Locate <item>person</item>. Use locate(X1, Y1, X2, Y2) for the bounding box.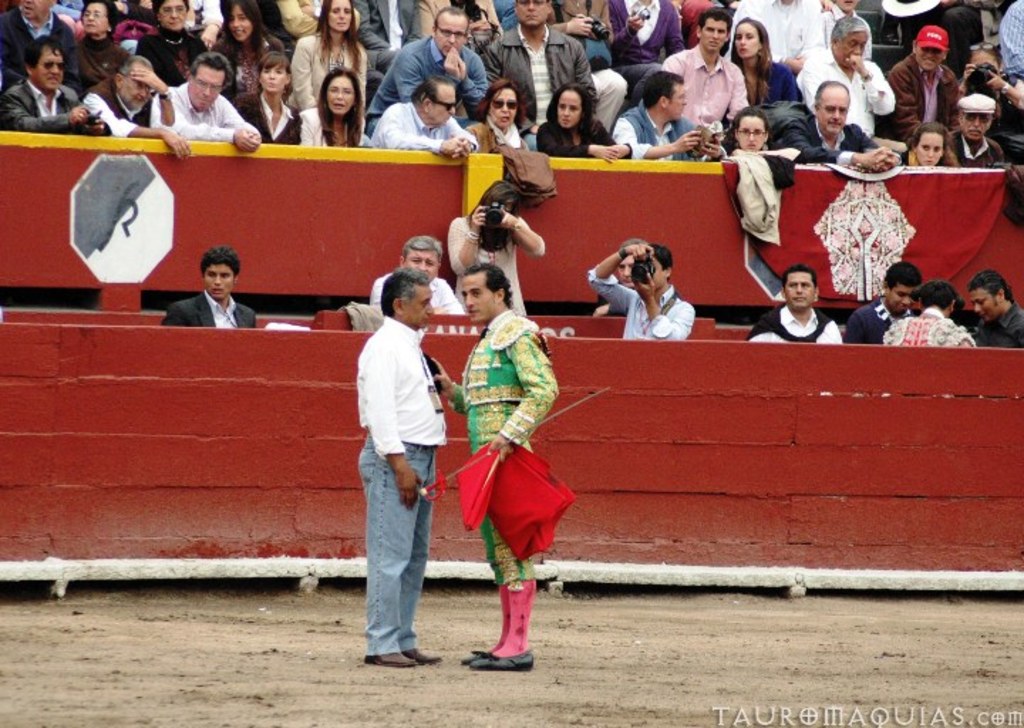
locate(842, 253, 927, 343).
